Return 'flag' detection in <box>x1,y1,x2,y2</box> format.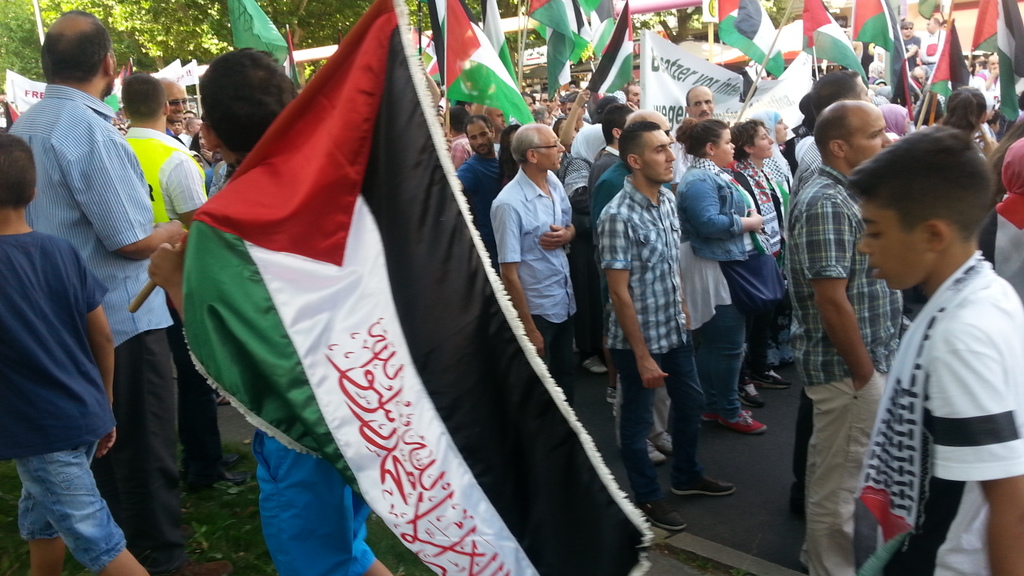
<box>910,0,950,18</box>.
